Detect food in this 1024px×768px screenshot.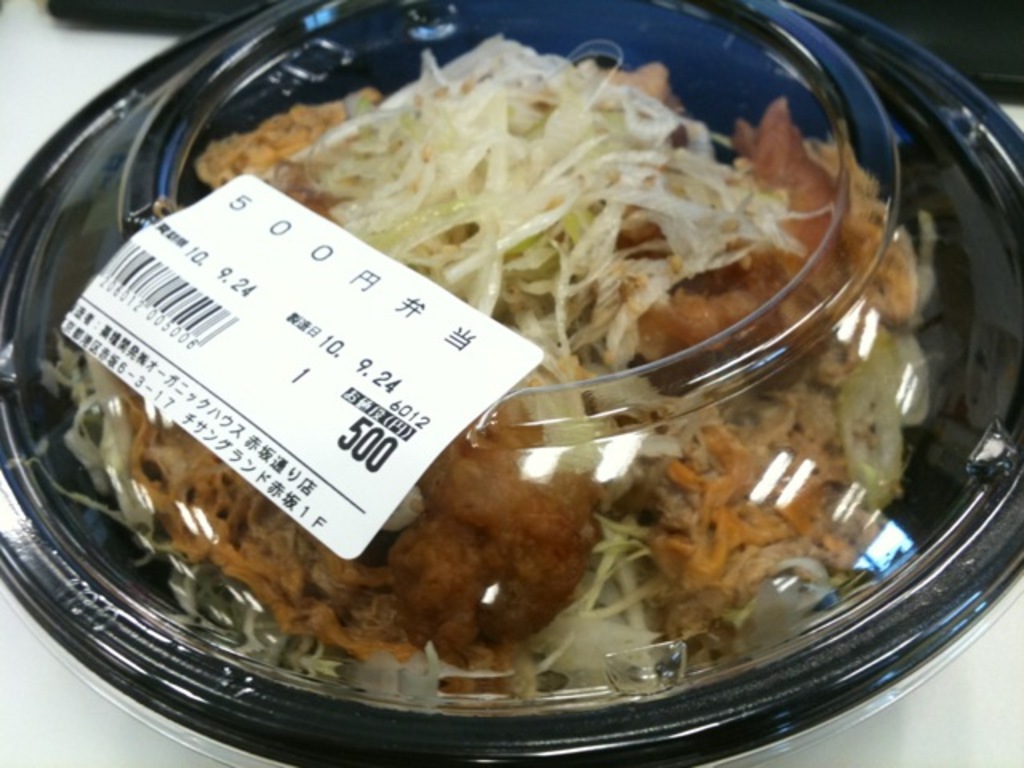
Detection: select_region(131, 77, 941, 646).
